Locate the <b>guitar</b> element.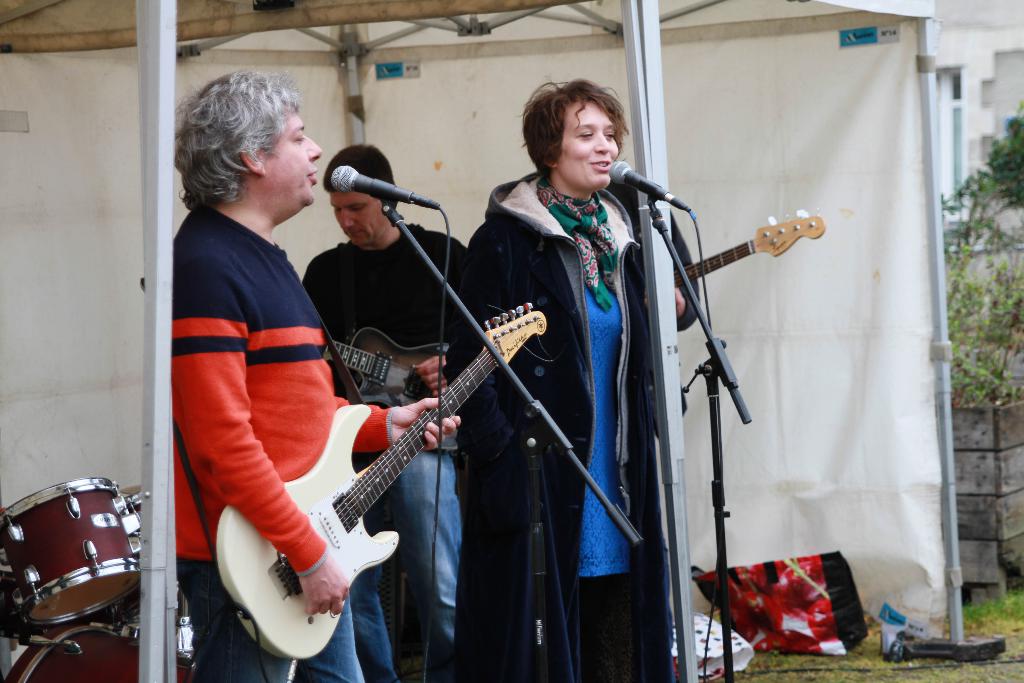
Element bbox: BBox(209, 256, 595, 657).
